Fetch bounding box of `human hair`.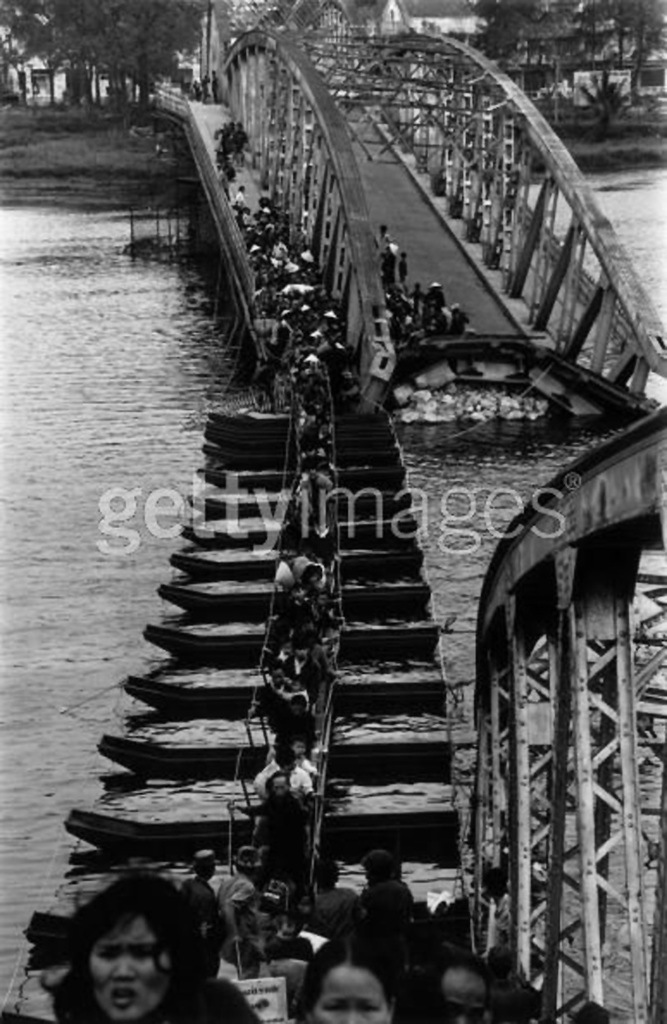
Bbox: {"left": 293, "top": 926, "right": 406, "bottom": 1023}.
